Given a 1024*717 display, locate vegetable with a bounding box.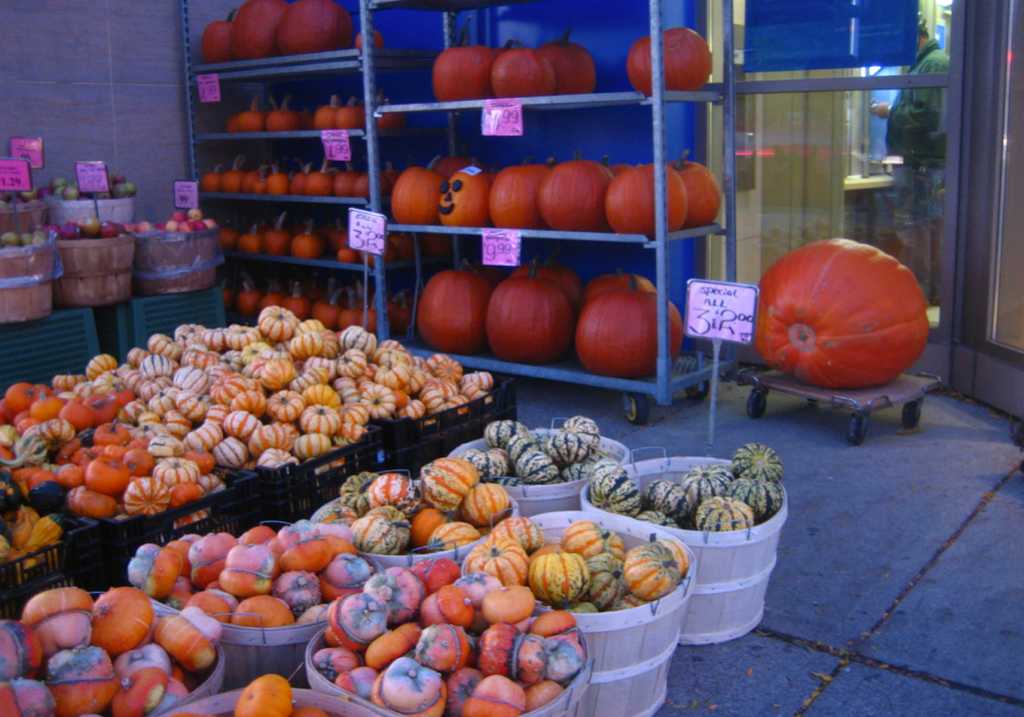
Located: <box>248,419,292,456</box>.
